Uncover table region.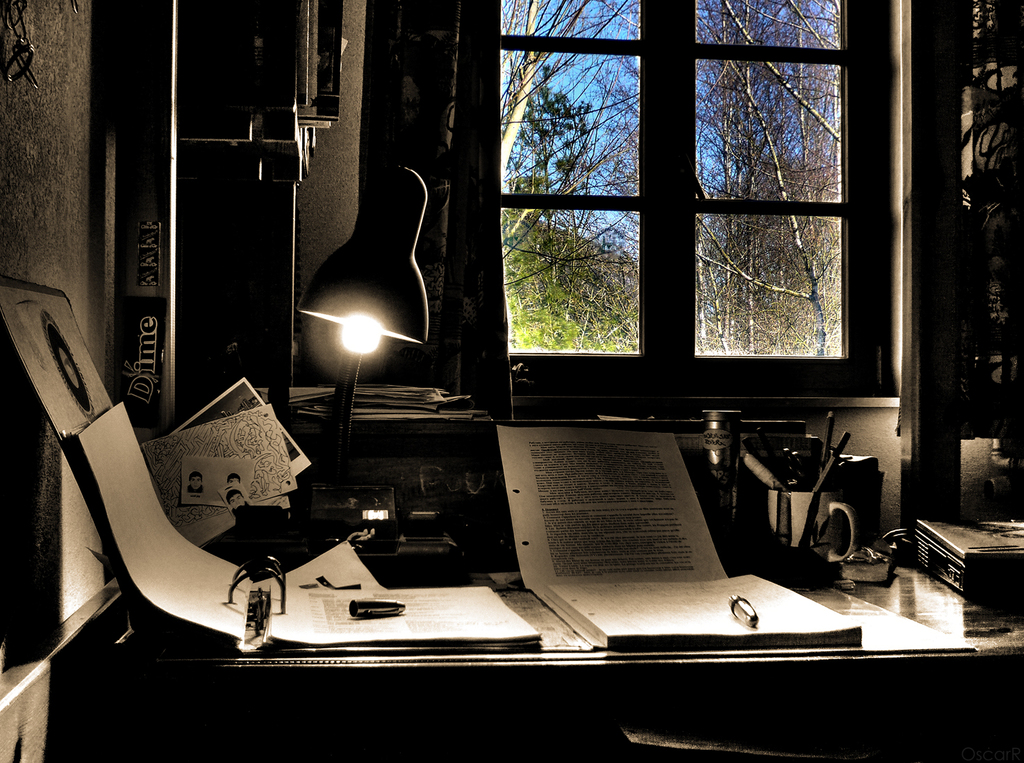
Uncovered: box=[201, 564, 1023, 737].
